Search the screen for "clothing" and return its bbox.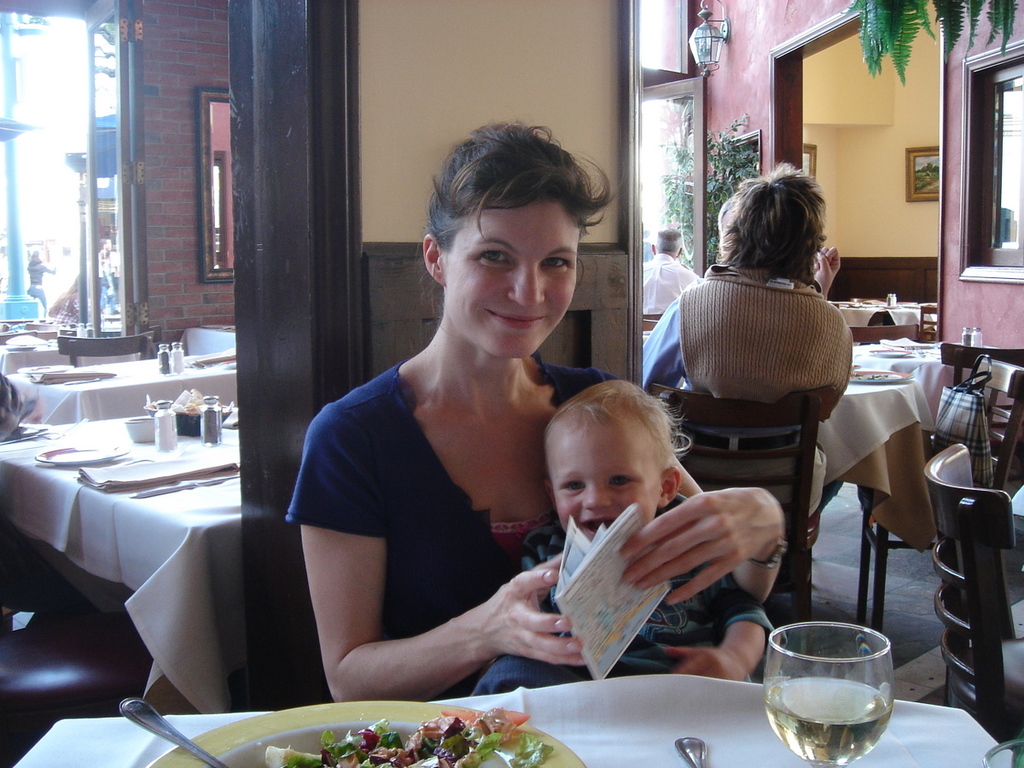
Found: bbox=[286, 344, 644, 698].
